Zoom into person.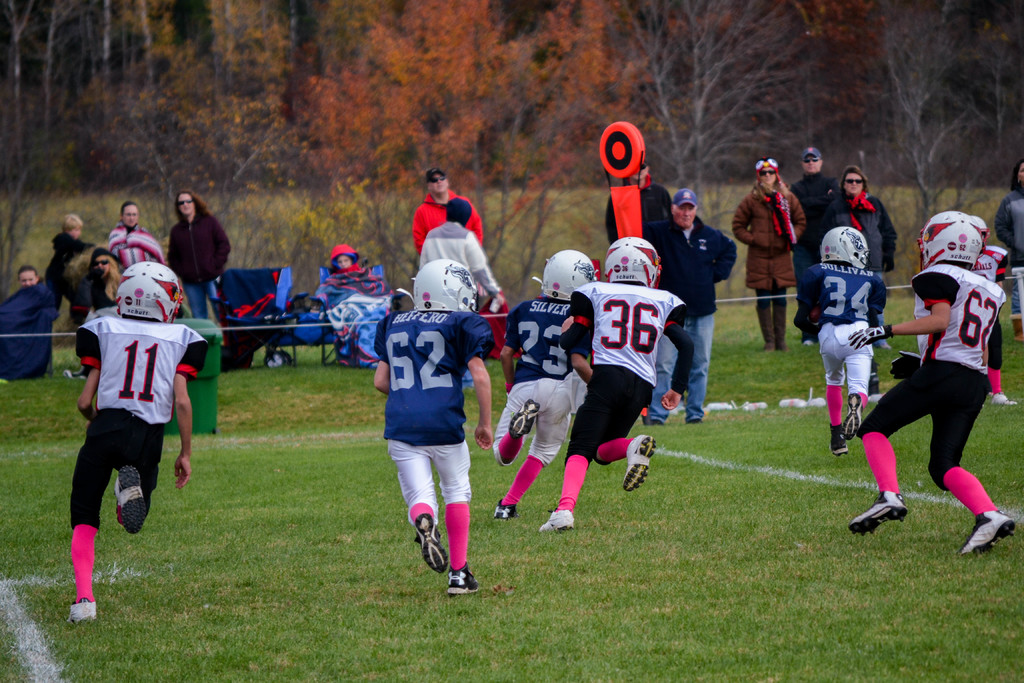
Zoom target: bbox=[792, 226, 886, 457].
